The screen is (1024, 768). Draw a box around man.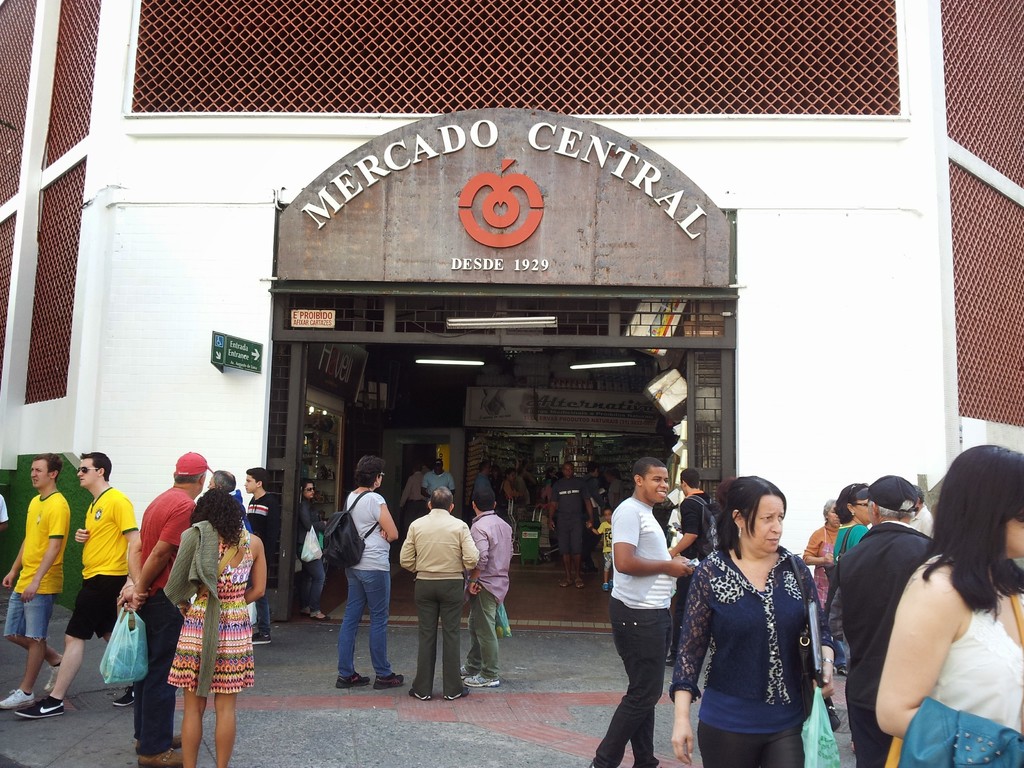
(475,458,492,503).
